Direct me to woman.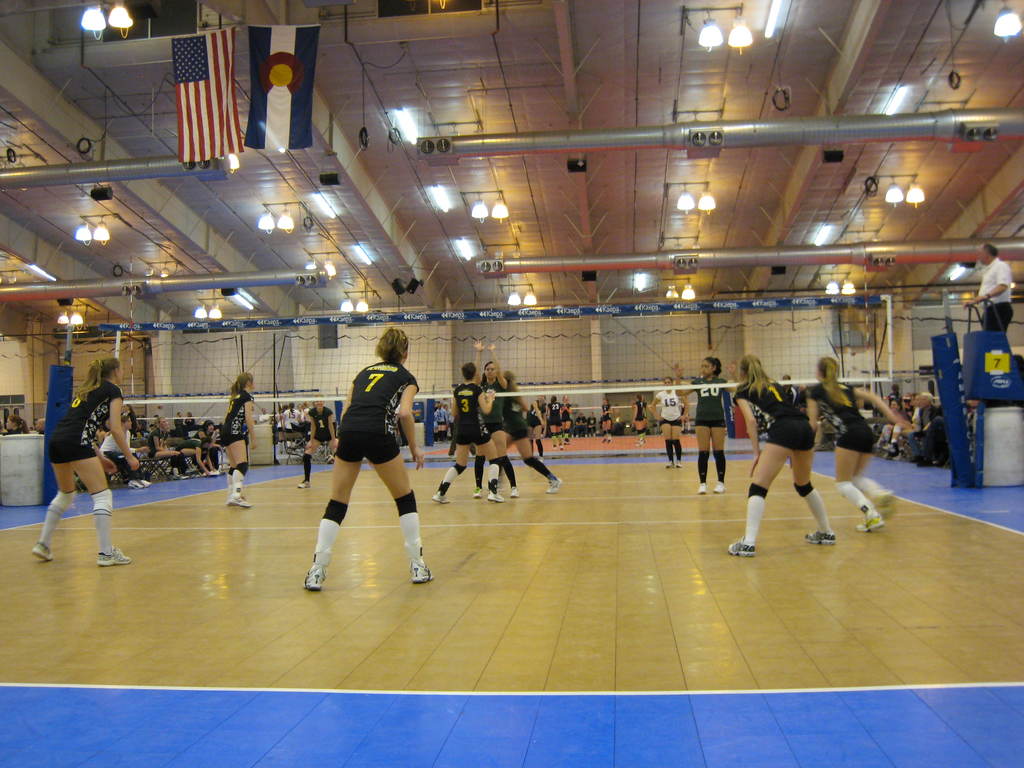
Direction: 225,369,258,511.
